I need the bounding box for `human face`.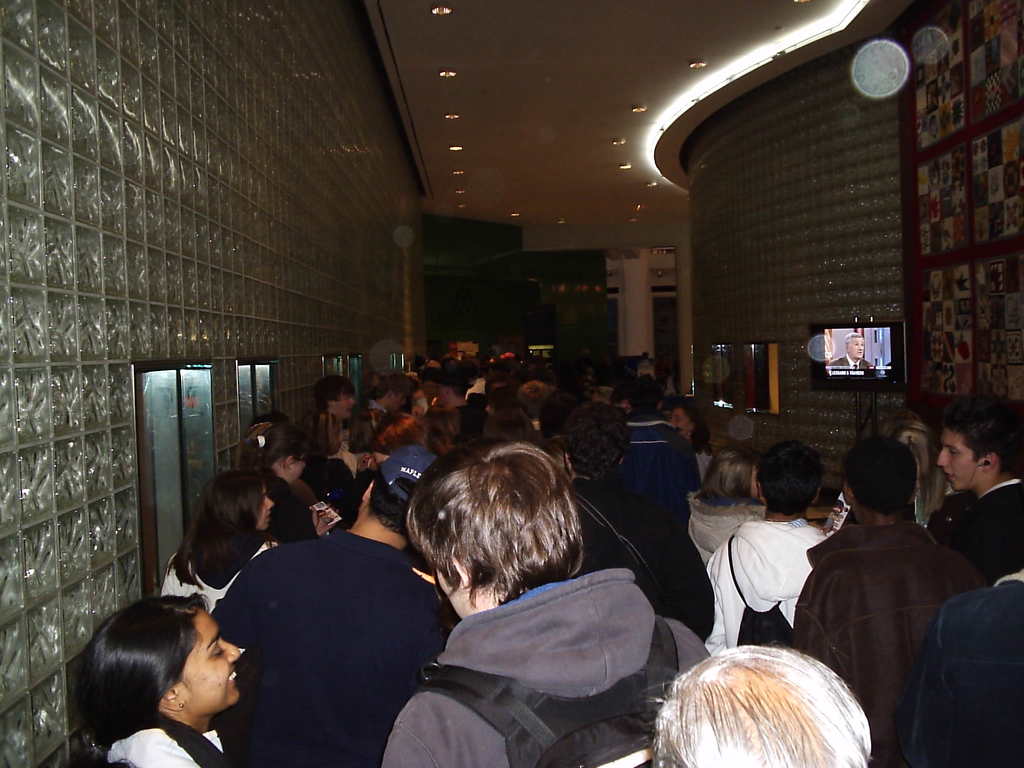
Here it is: crop(179, 602, 240, 716).
